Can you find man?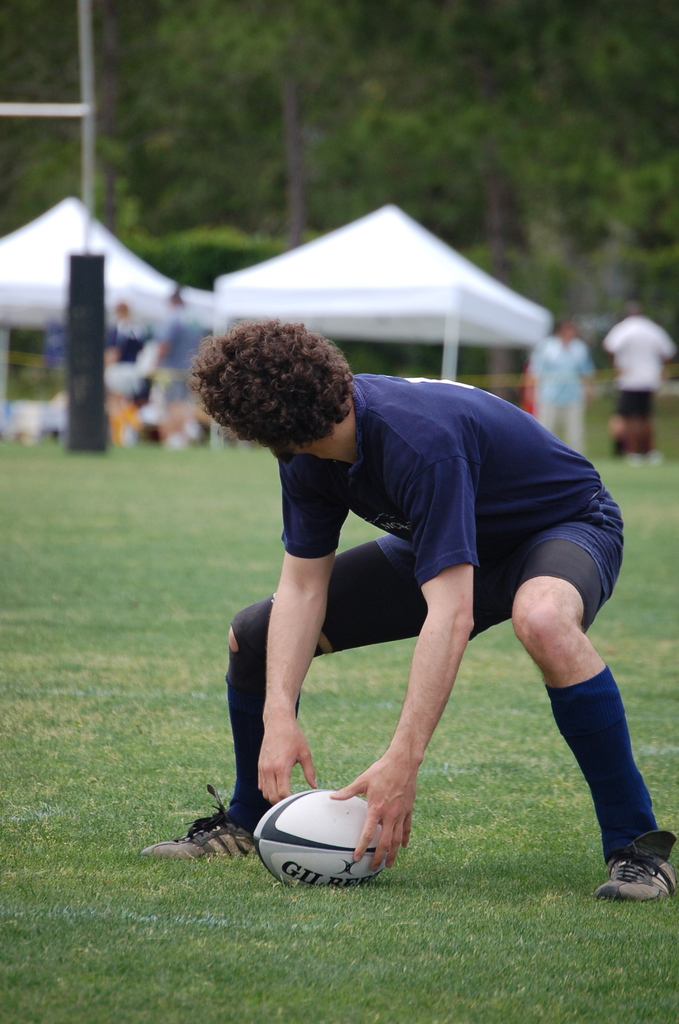
Yes, bounding box: box(142, 325, 678, 906).
